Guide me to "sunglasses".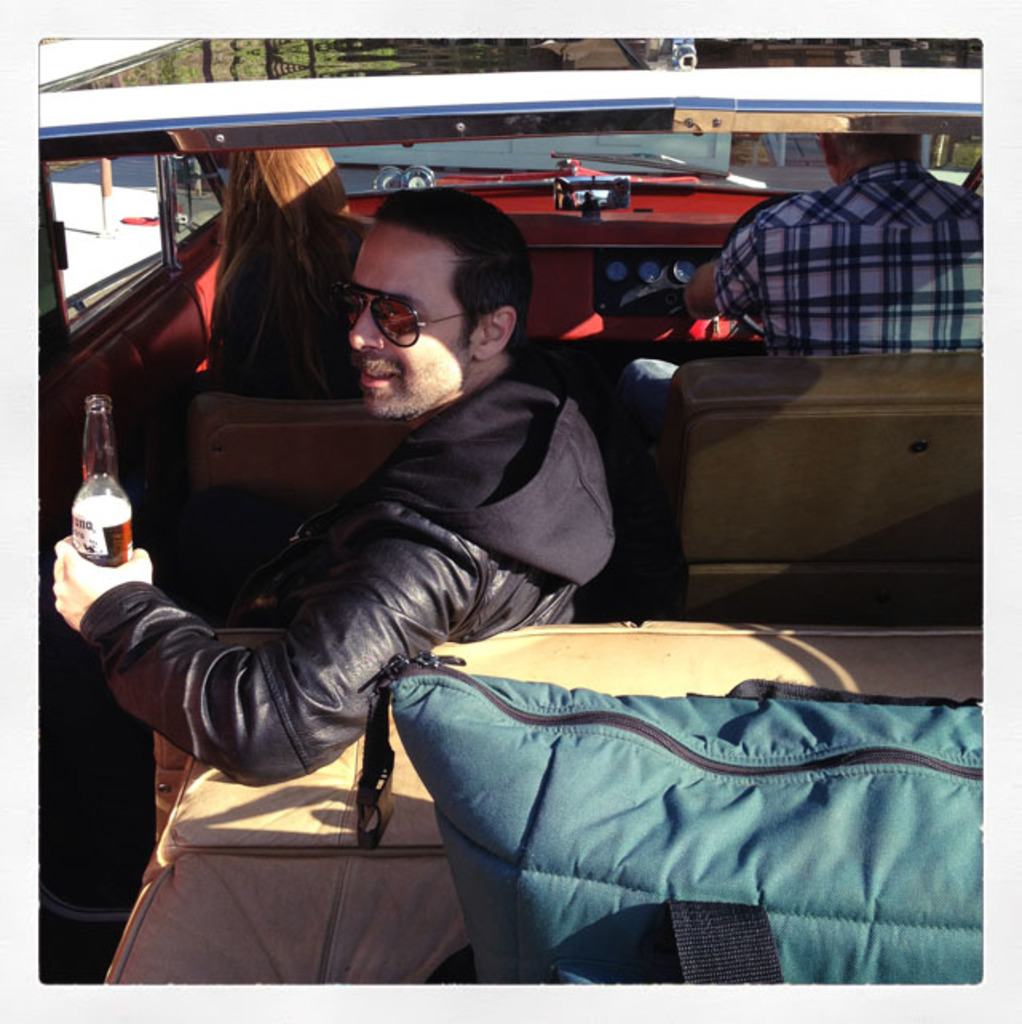
Guidance: <box>302,284,503,343</box>.
